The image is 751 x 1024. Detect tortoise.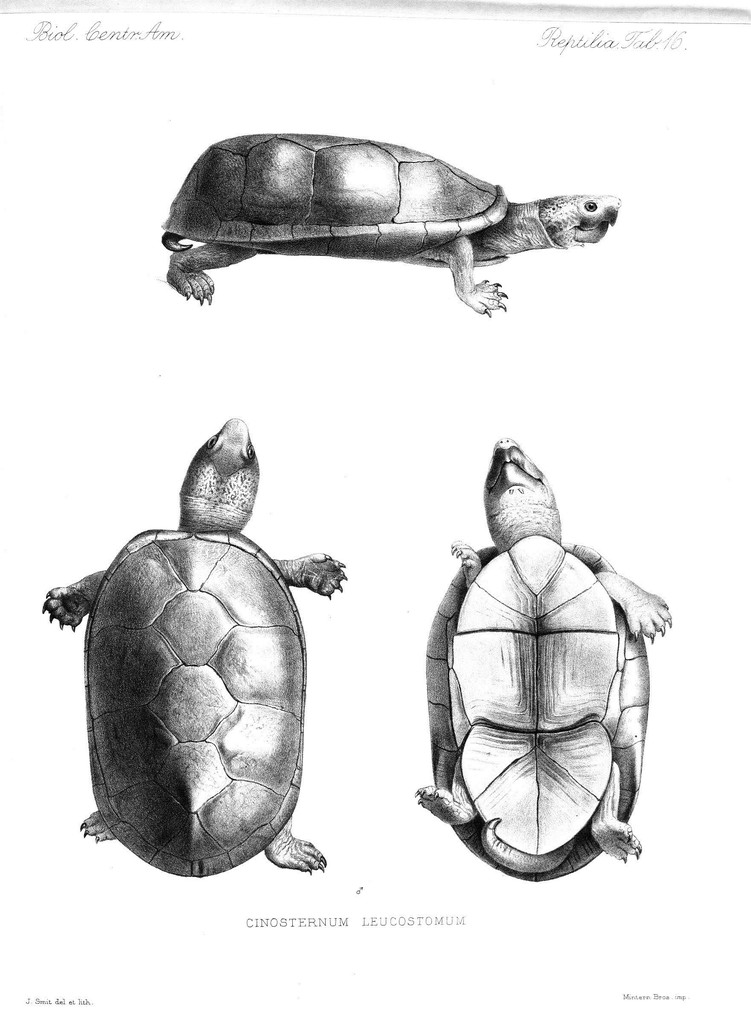
Detection: [156,131,620,319].
